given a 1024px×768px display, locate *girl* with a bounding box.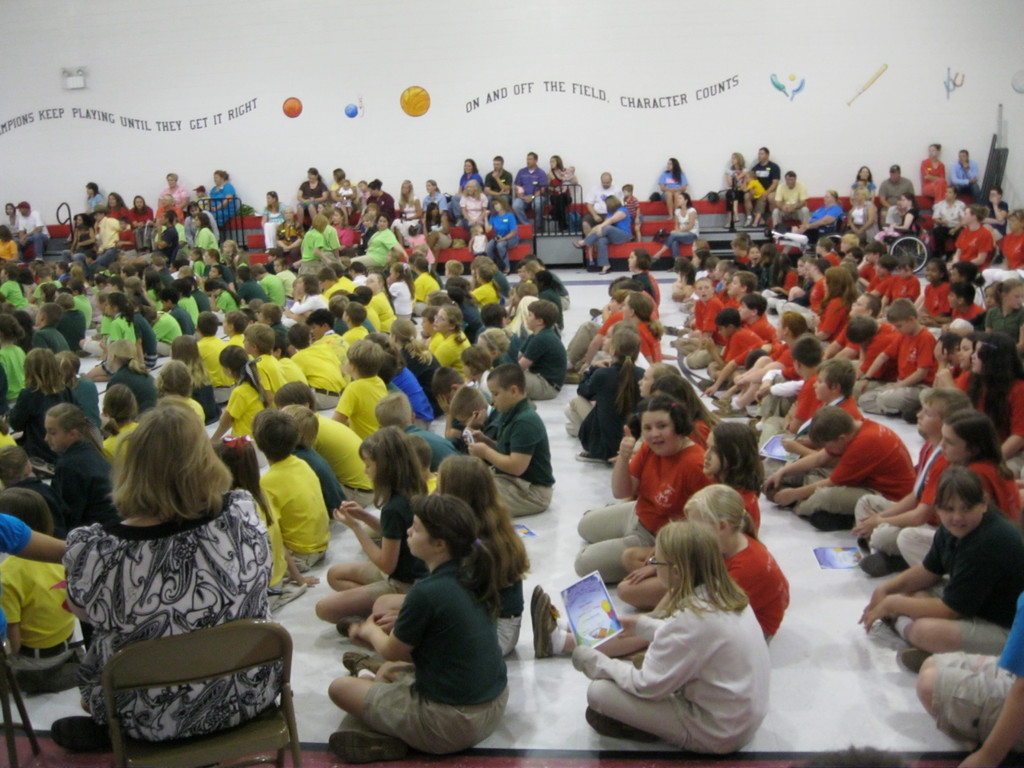
Located: left=3, top=346, right=75, bottom=463.
